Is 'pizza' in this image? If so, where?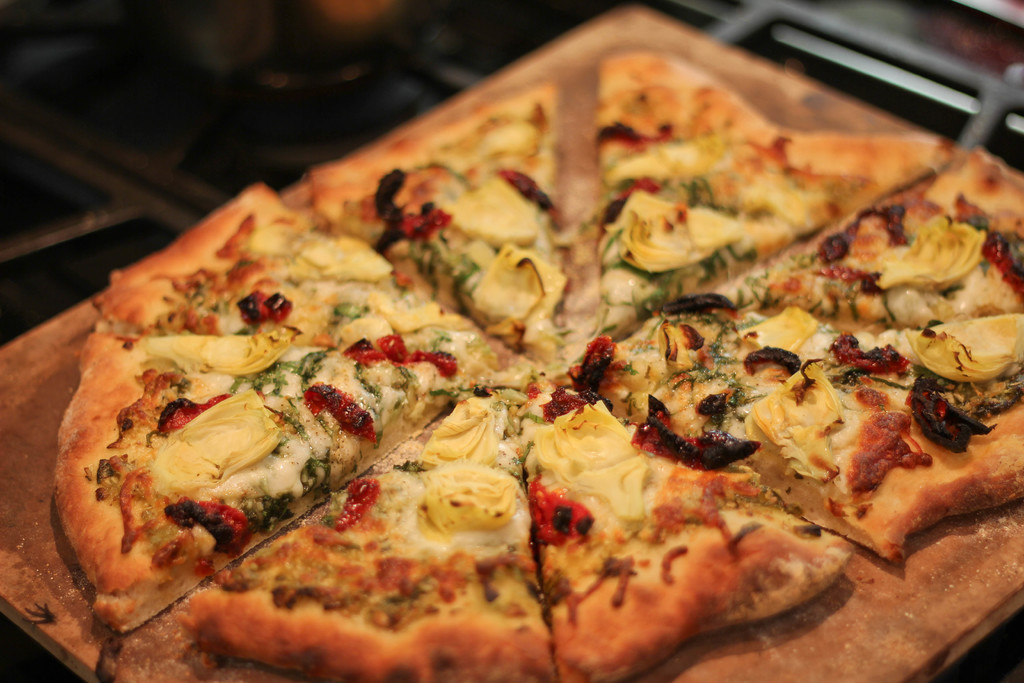
Yes, at 176 364 857 682.
